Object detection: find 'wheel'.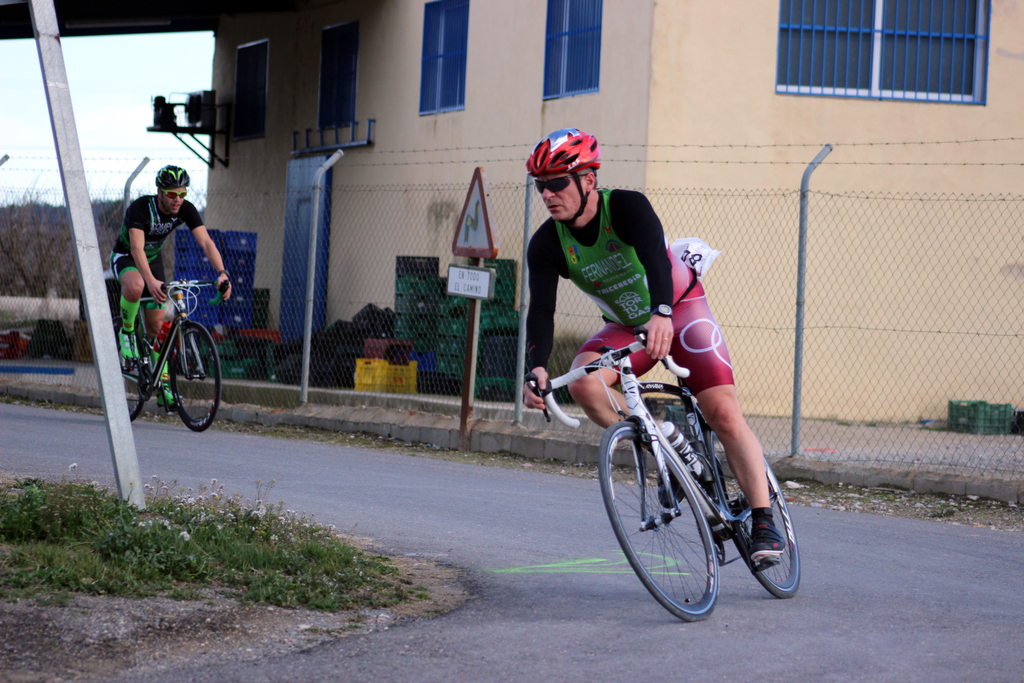
x1=101 y1=314 x2=151 y2=425.
